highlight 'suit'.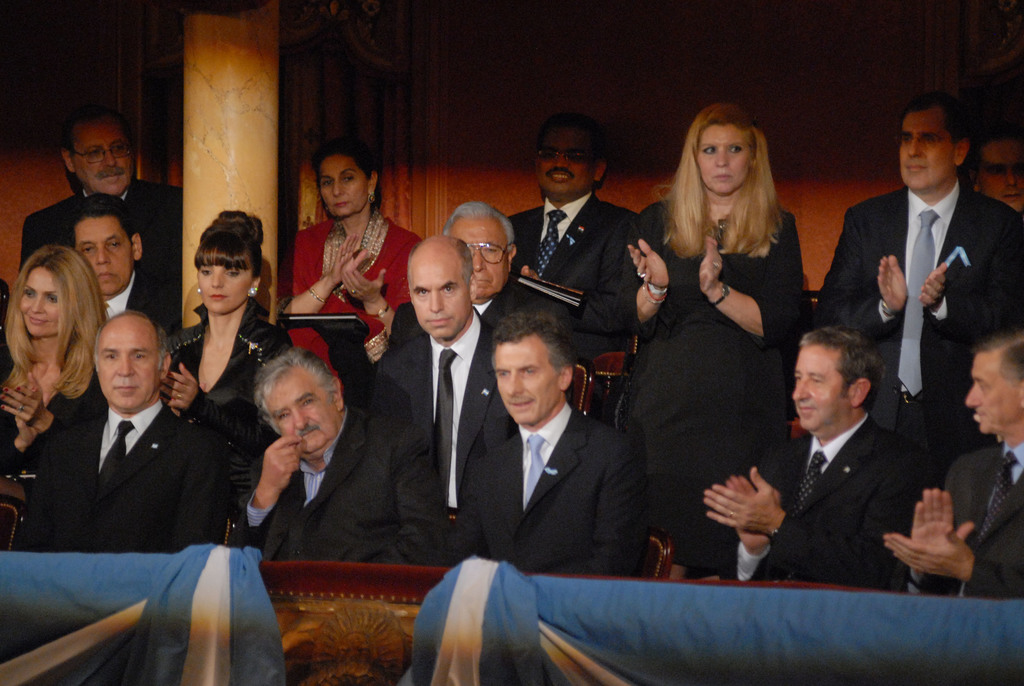
Highlighted region: 504 188 636 372.
